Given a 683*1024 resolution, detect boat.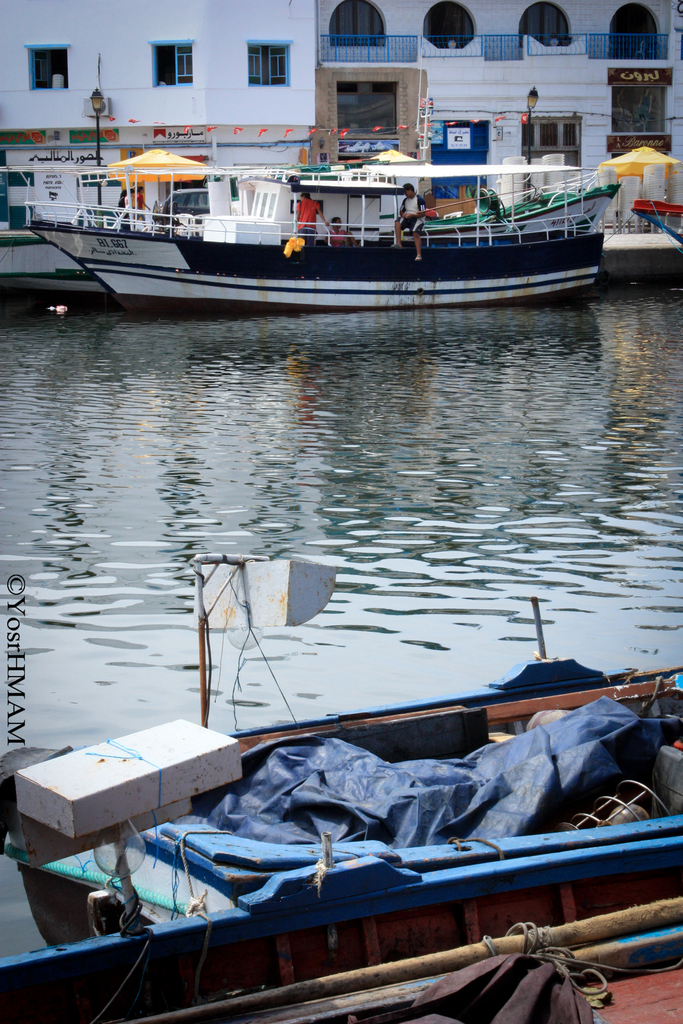
(x1=132, y1=890, x2=682, y2=1023).
